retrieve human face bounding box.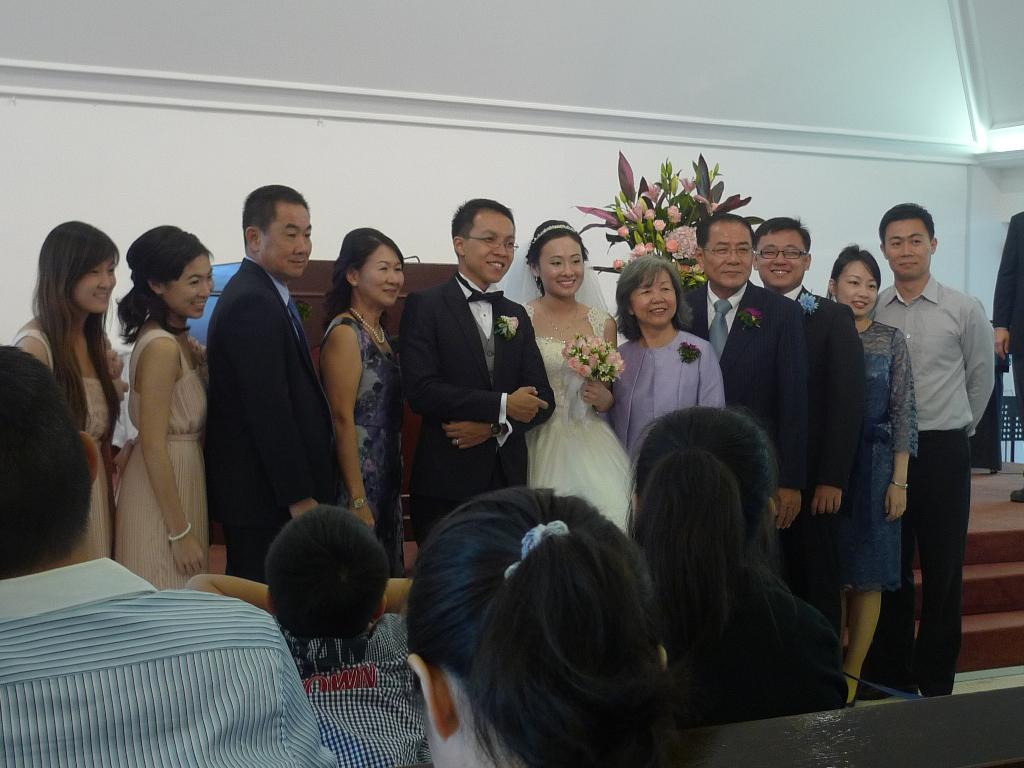
Bounding box: bbox(705, 223, 756, 290).
